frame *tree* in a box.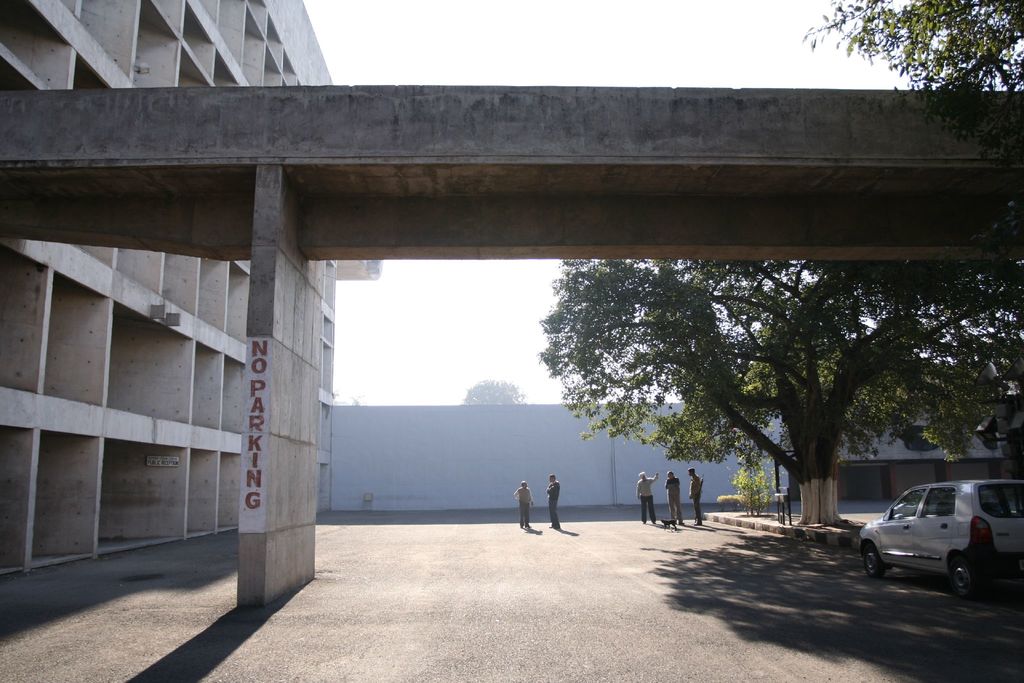
[467,372,526,409].
